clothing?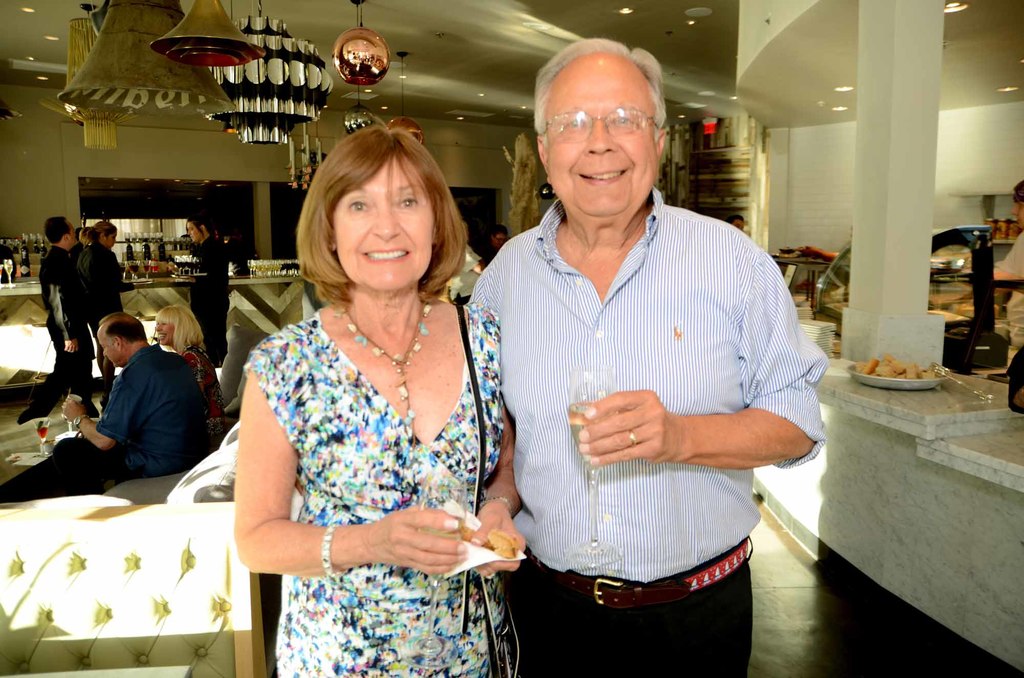
{"x1": 72, "y1": 233, "x2": 120, "y2": 334}
